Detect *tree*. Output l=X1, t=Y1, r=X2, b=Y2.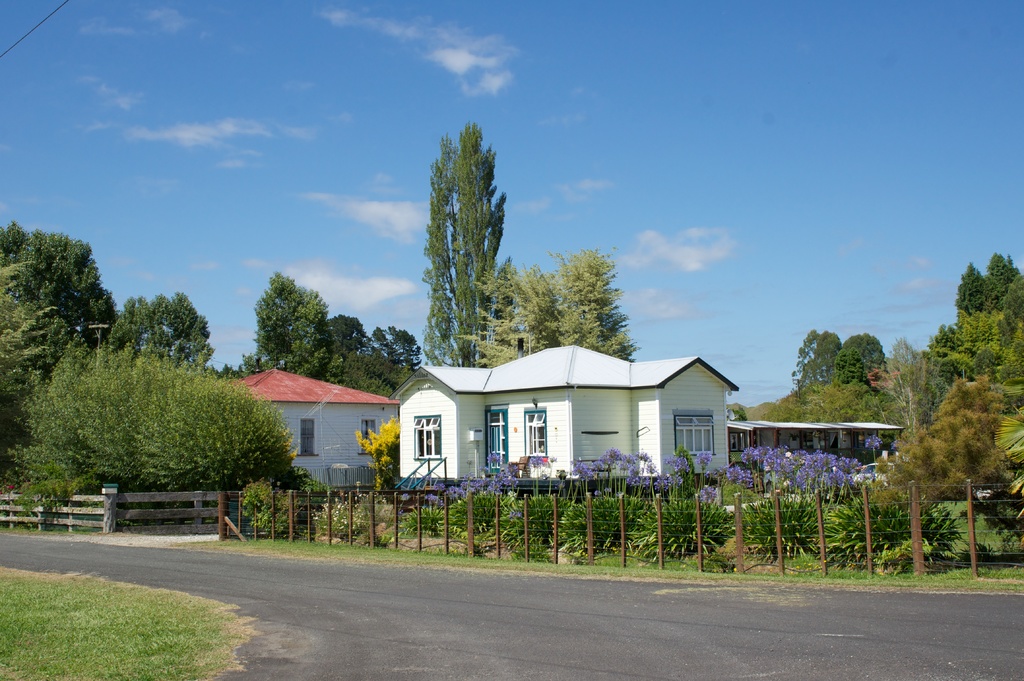
l=324, t=314, r=425, b=366.
